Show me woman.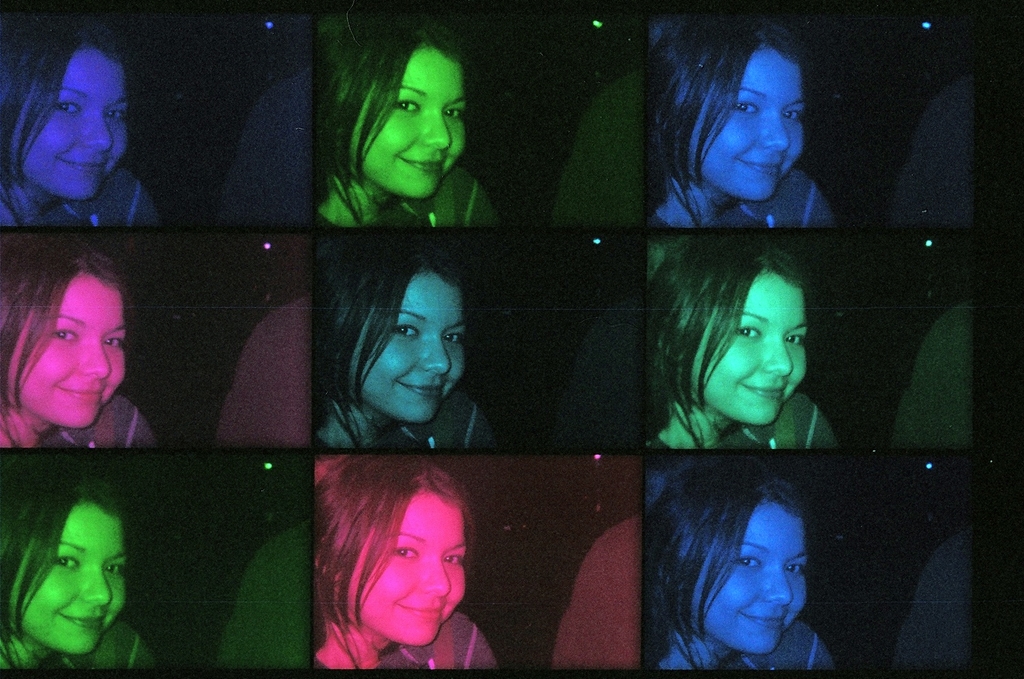
woman is here: box=[314, 250, 500, 452].
